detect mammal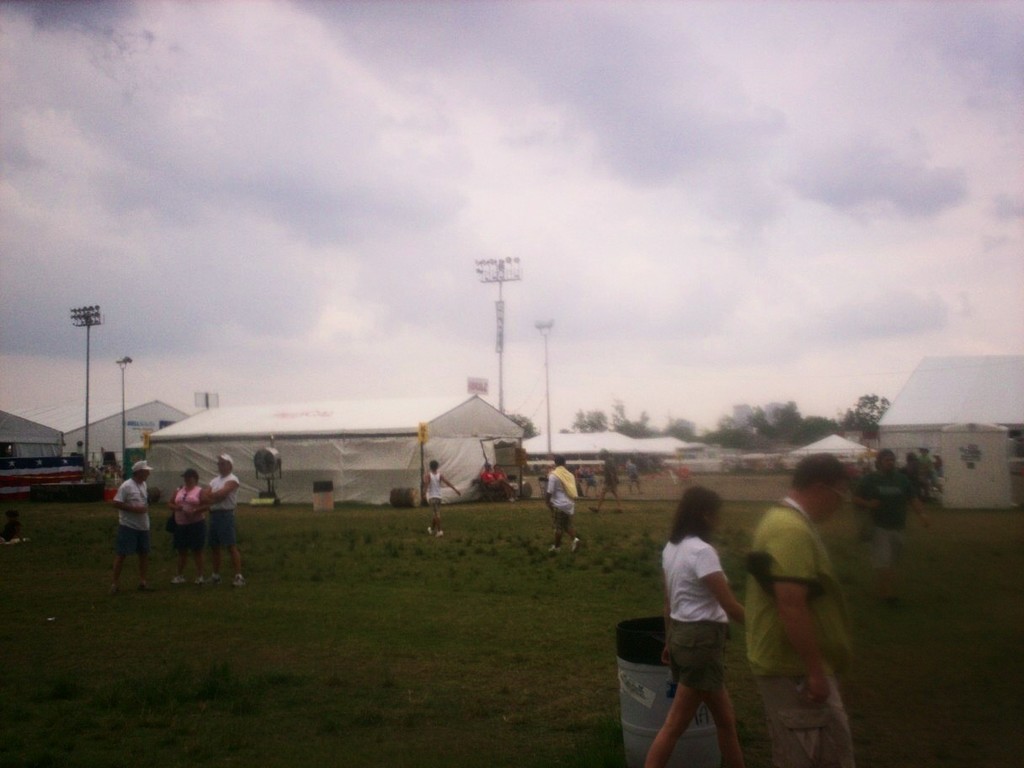
(left=109, top=459, right=154, bottom=598)
